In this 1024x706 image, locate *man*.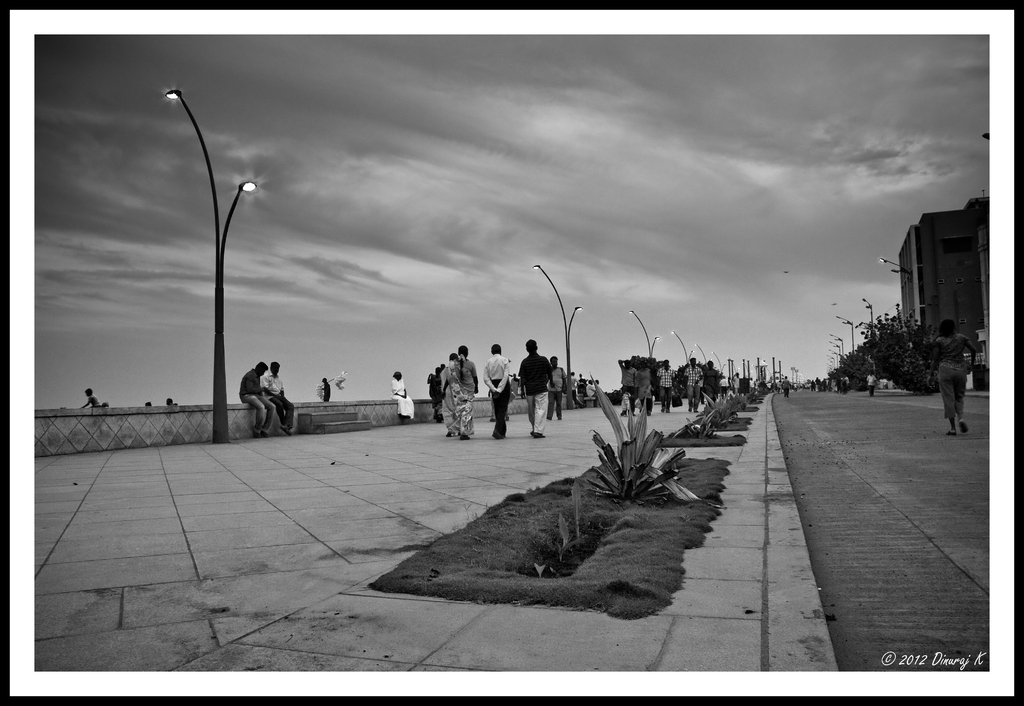
Bounding box: (588, 382, 602, 406).
